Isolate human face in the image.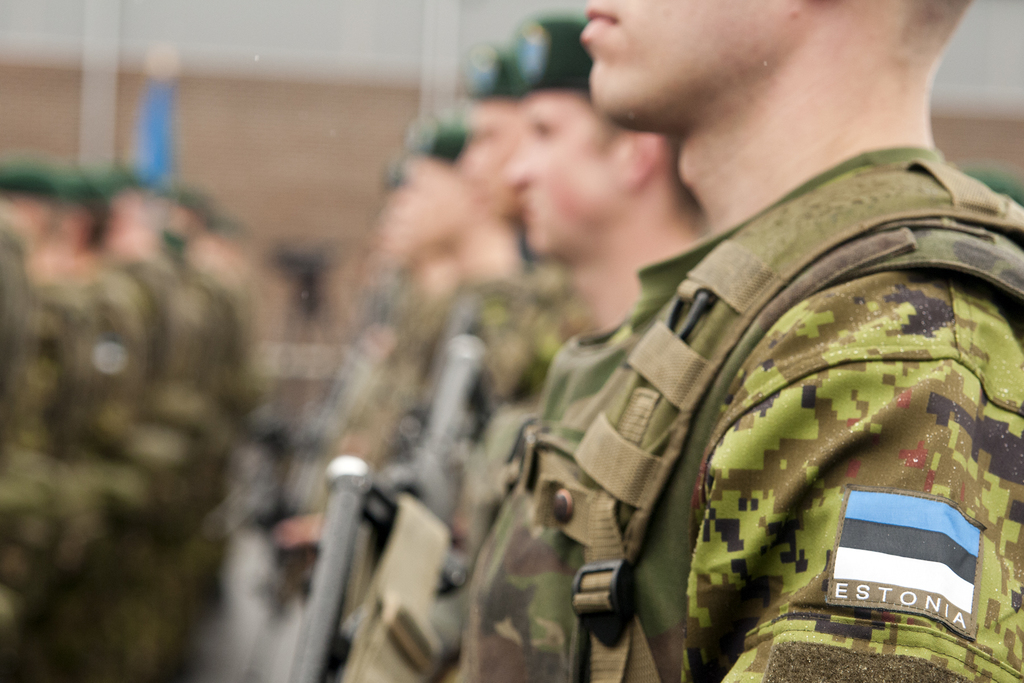
Isolated region: <bbox>498, 94, 621, 255</bbox>.
